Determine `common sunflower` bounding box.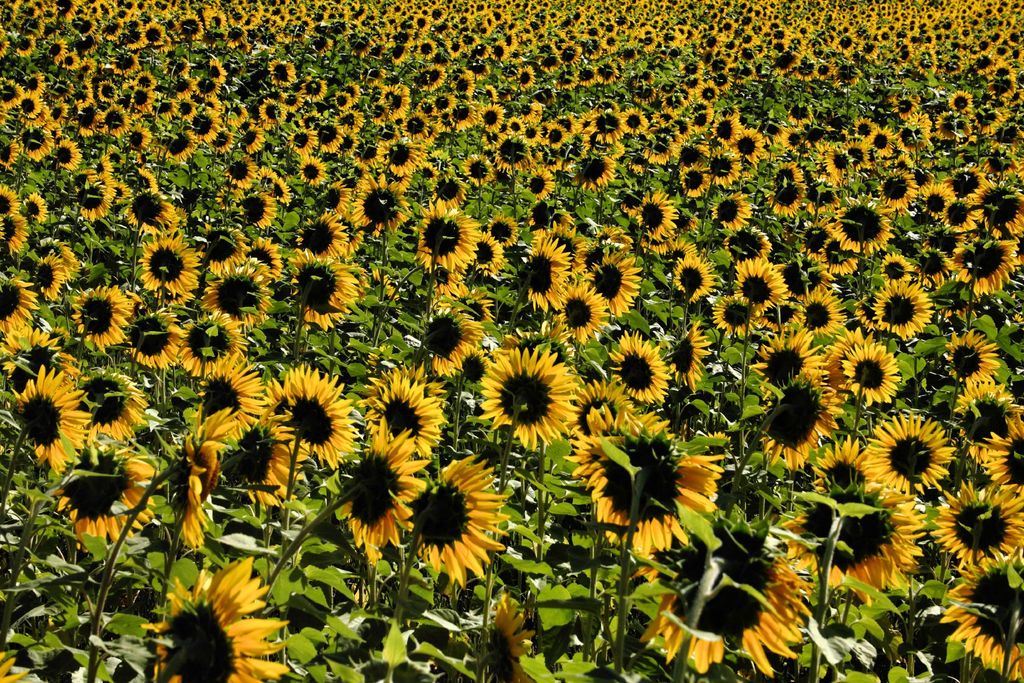
Determined: rect(715, 300, 769, 330).
